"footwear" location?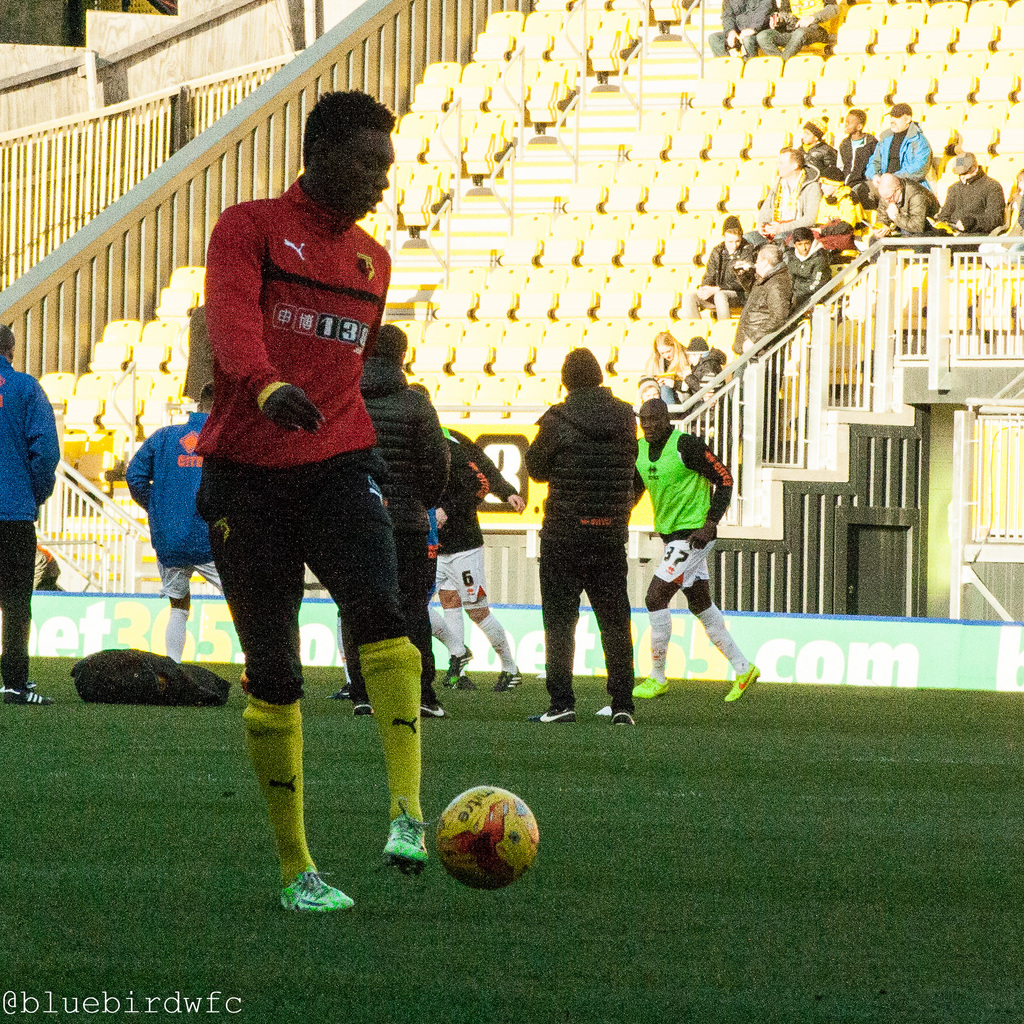
crop(531, 708, 583, 718)
